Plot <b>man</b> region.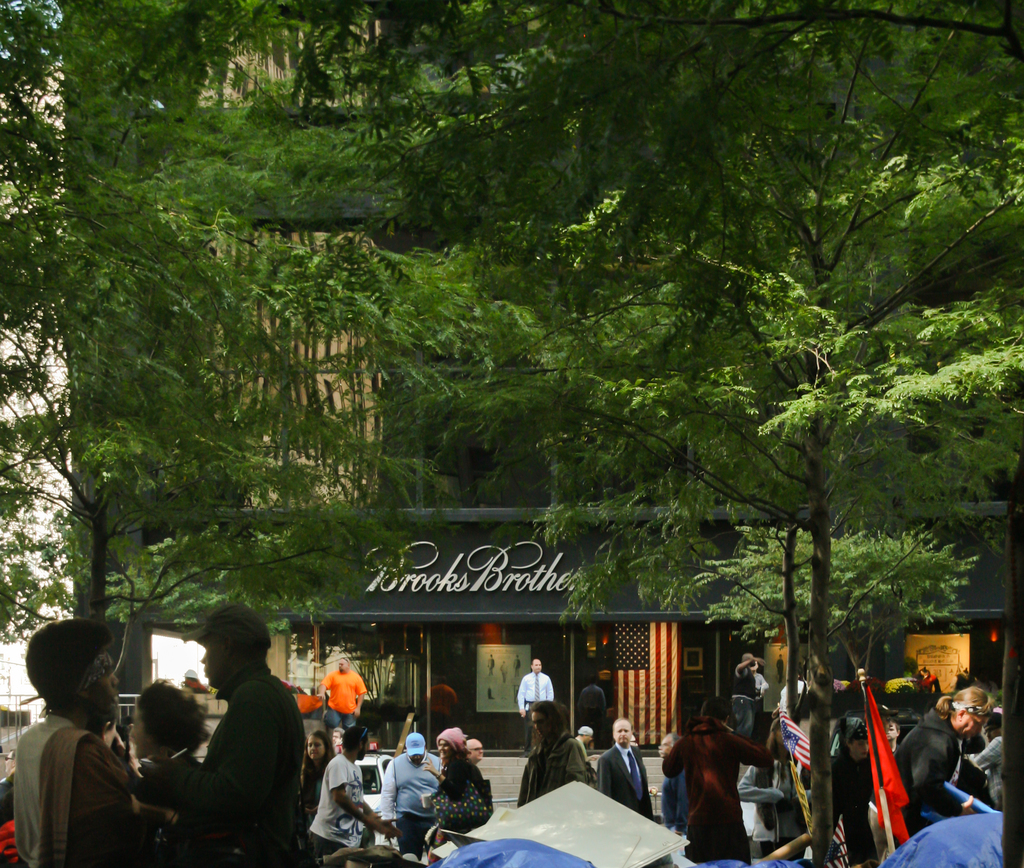
Plotted at box=[309, 725, 398, 858].
